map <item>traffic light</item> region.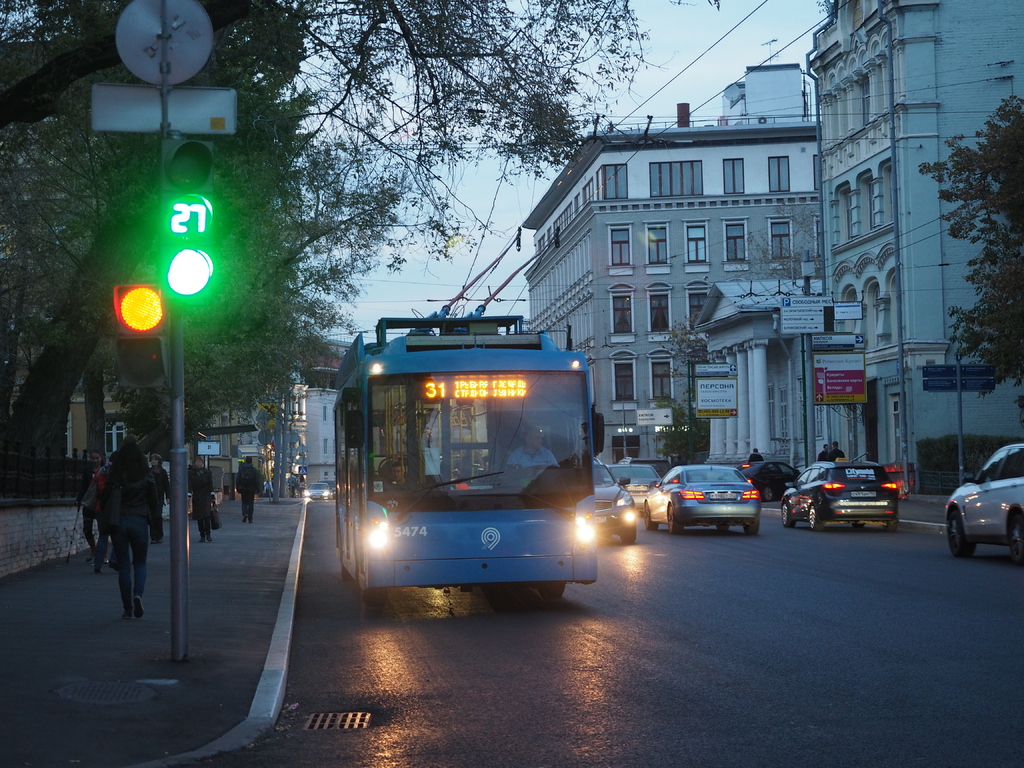
Mapped to bbox=(109, 281, 168, 385).
